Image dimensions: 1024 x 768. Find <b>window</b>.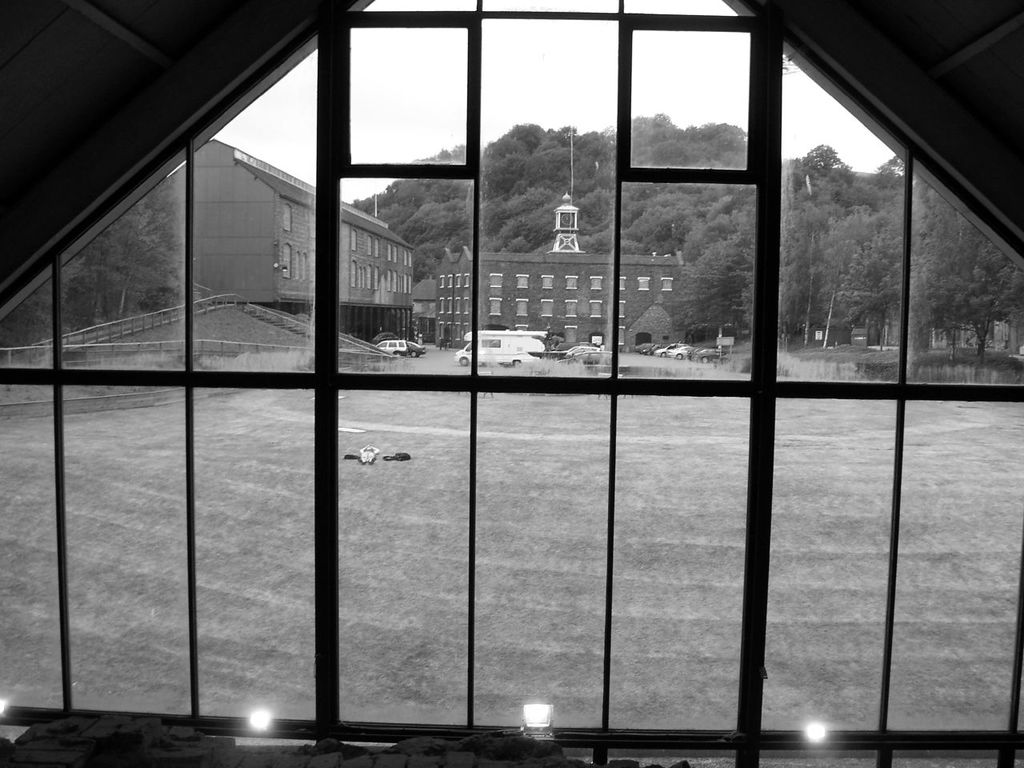
bbox=[635, 274, 651, 293].
